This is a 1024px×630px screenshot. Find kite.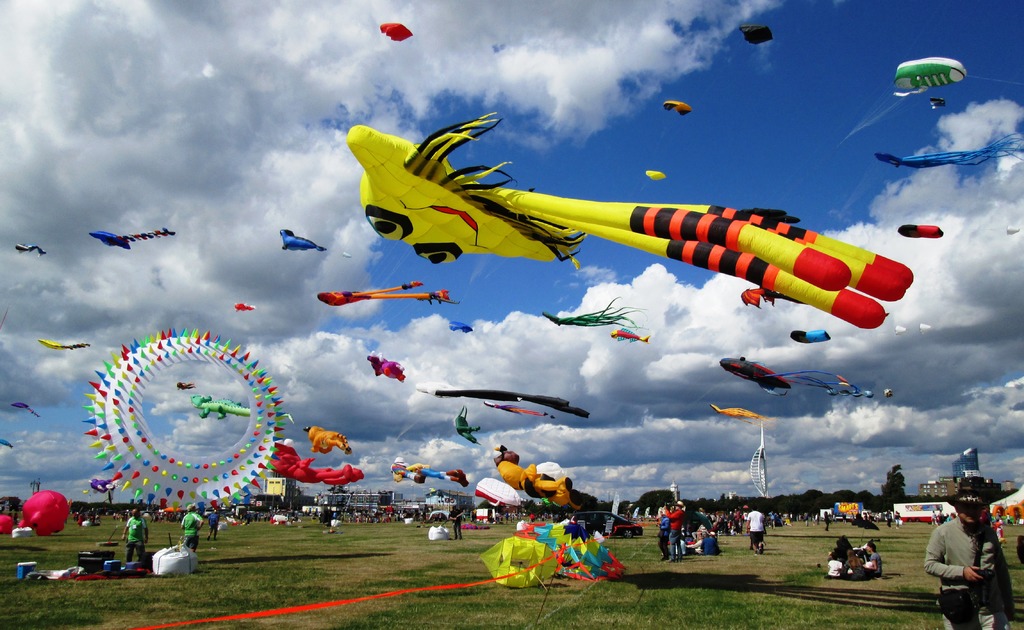
Bounding box: <box>513,514,634,580</box>.
